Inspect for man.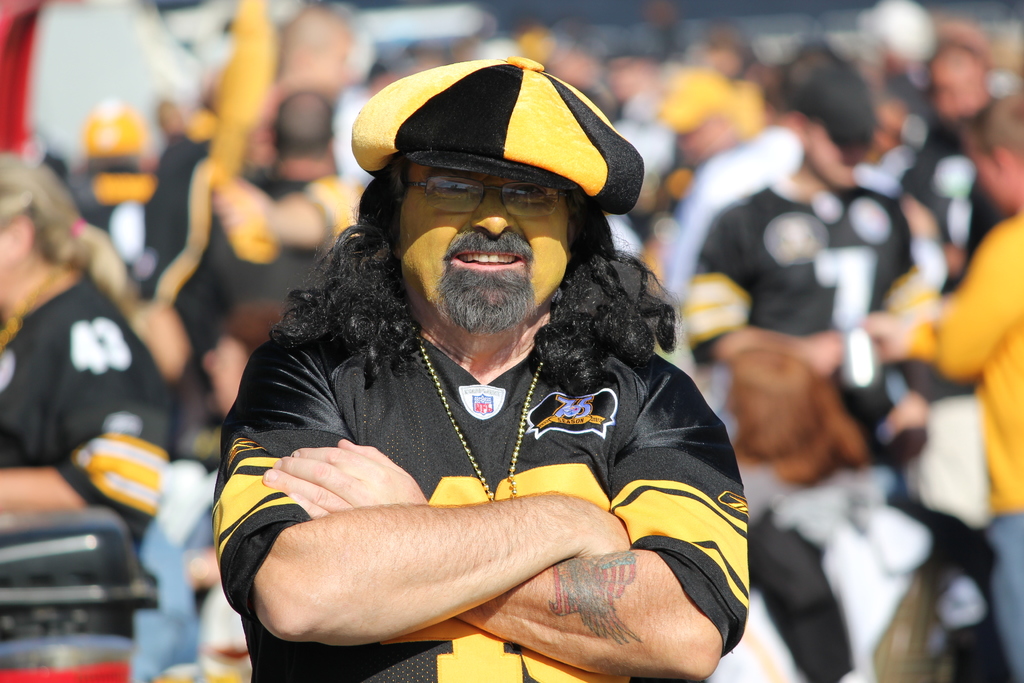
Inspection: [left=175, top=64, right=792, bottom=682].
